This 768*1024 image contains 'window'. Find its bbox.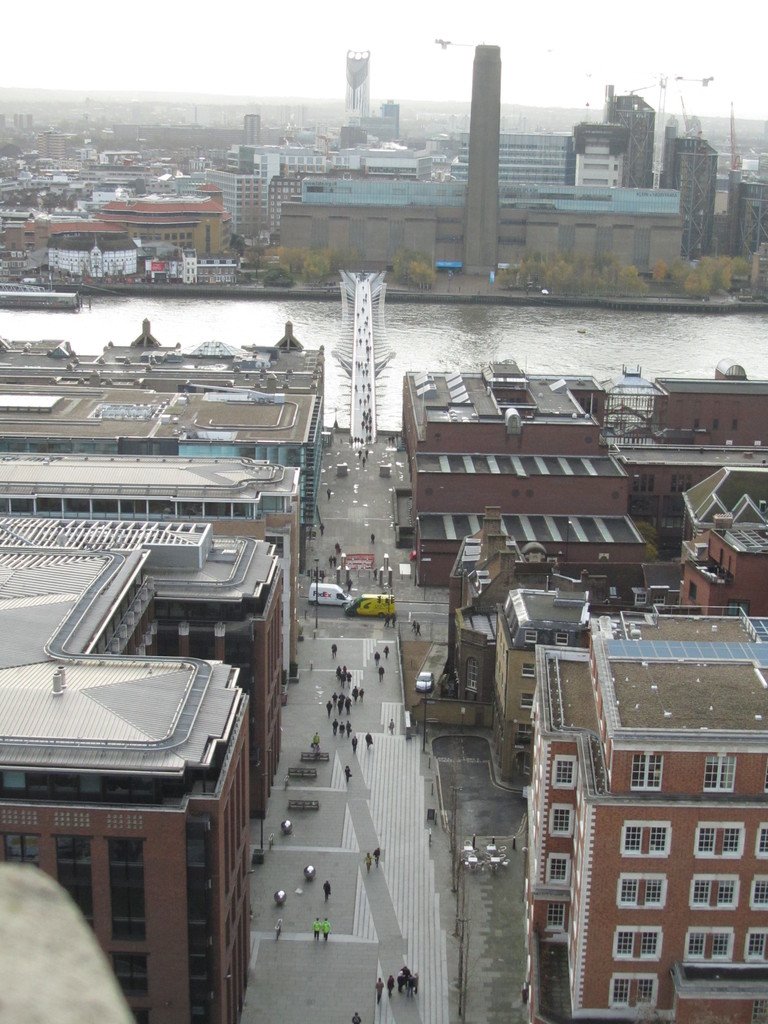
x1=755 y1=822 x2=767 y2=858.
